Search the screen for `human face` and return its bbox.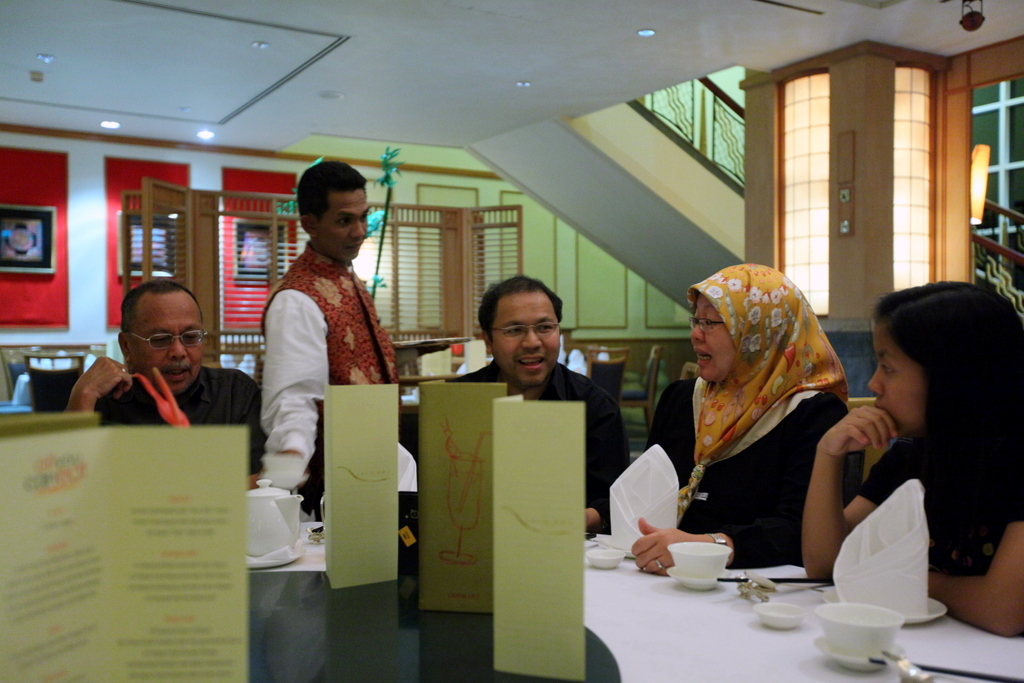
Found: (868, 327, 922, 432).
